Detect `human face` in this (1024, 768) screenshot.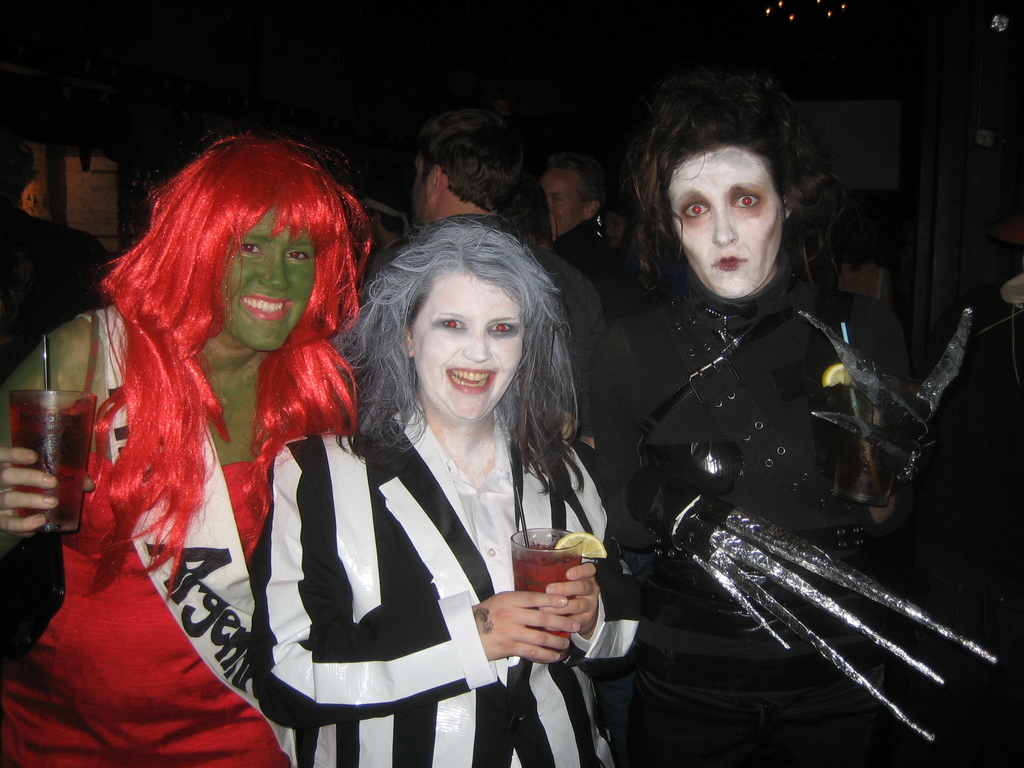
Detection: 664 145 785 303.
